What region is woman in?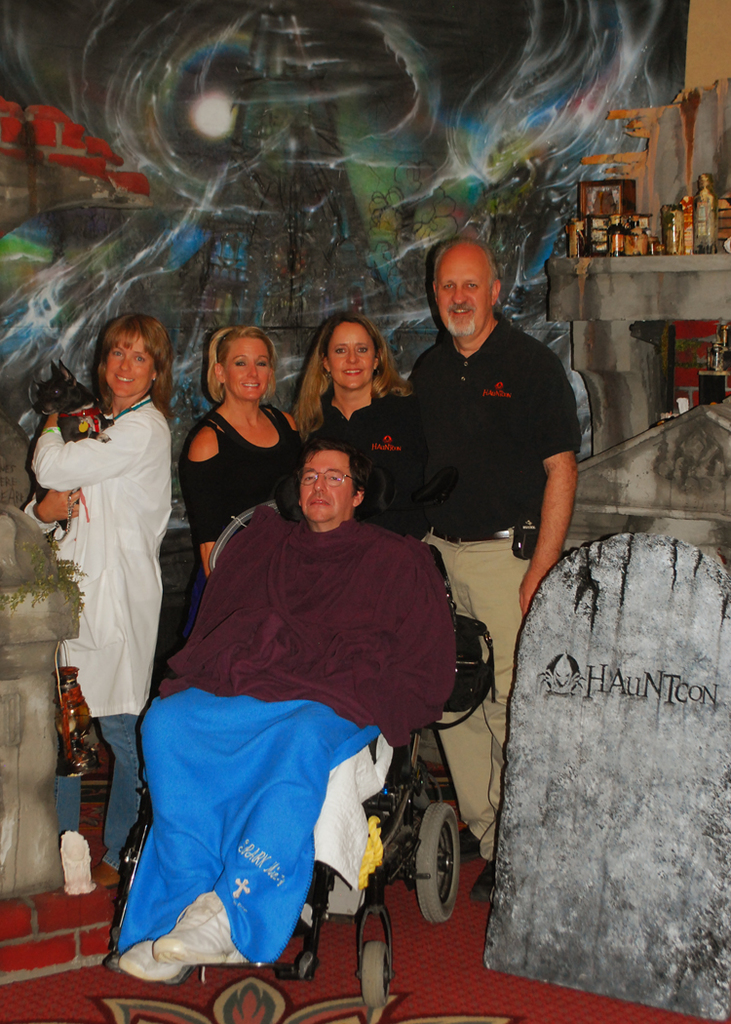
locate(290, 314, 427, 538).
